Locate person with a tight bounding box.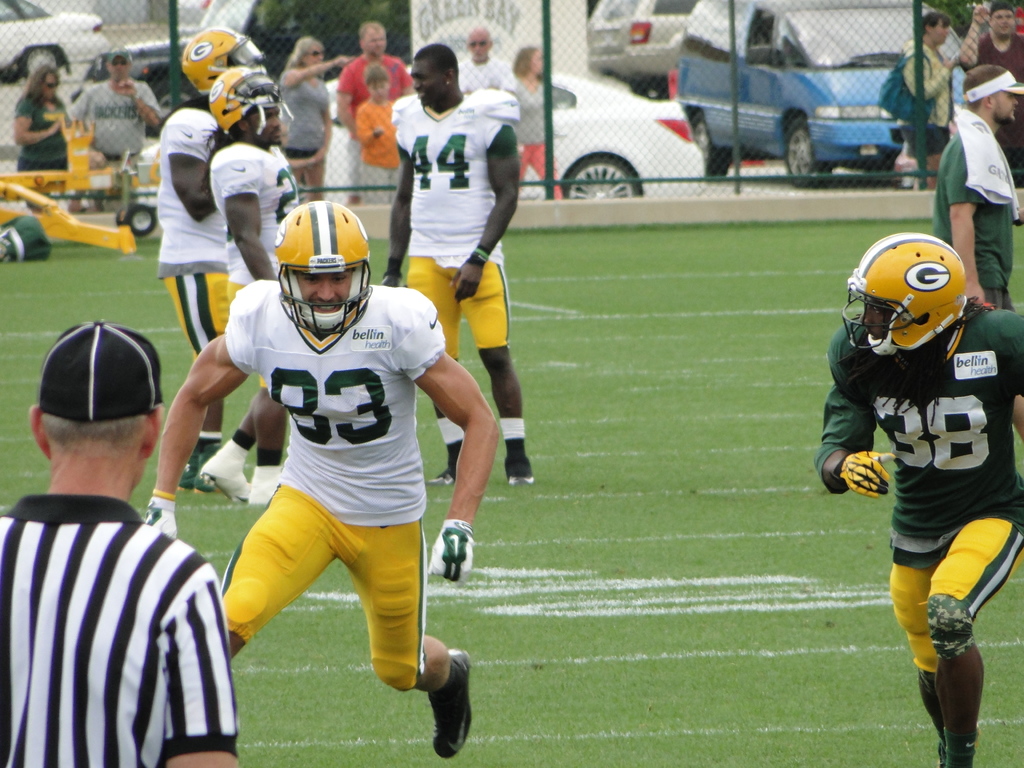
(81, 49, 168, 172).
